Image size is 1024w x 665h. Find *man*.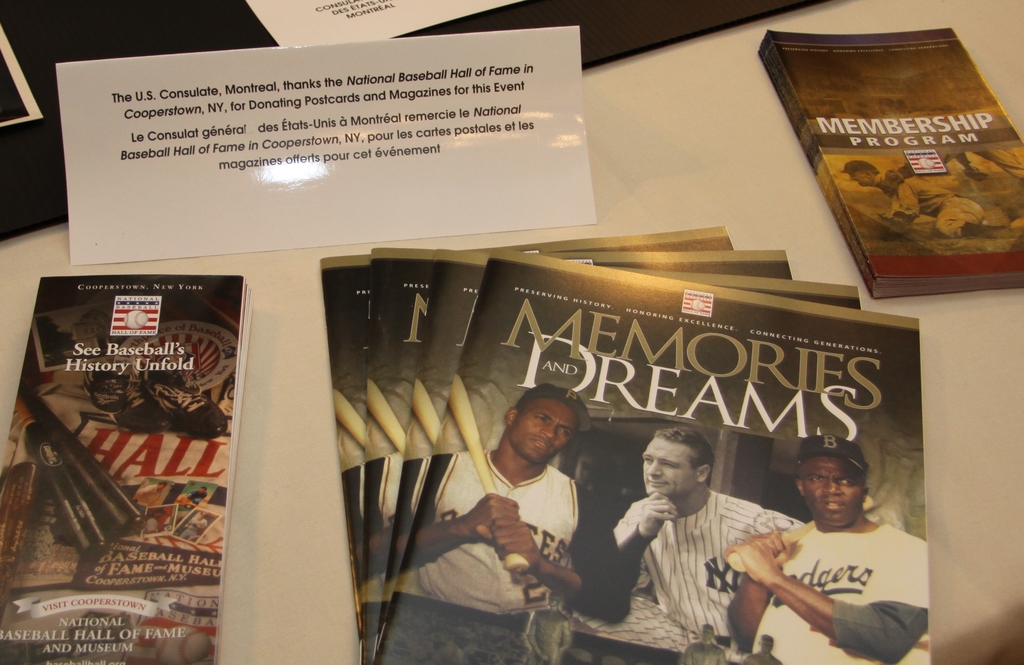
(left=840, top=154, right=916, bottom=238).
